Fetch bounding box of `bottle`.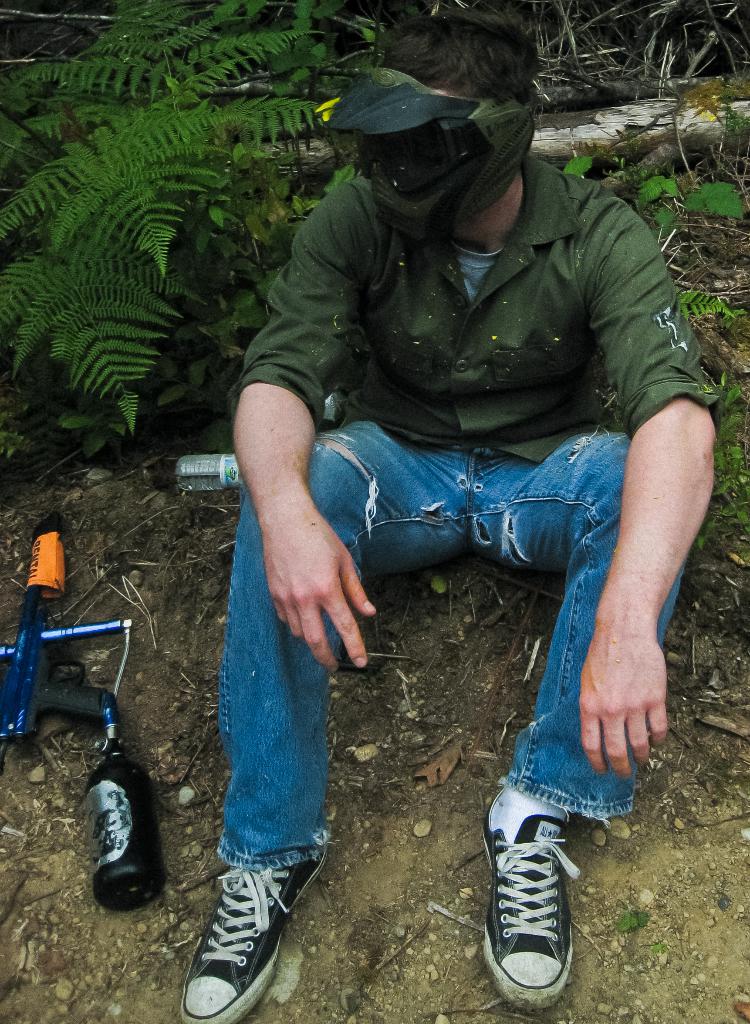
Bbox: {"left": 85, "top": 707, "right": 162, "bottom": 915}.
